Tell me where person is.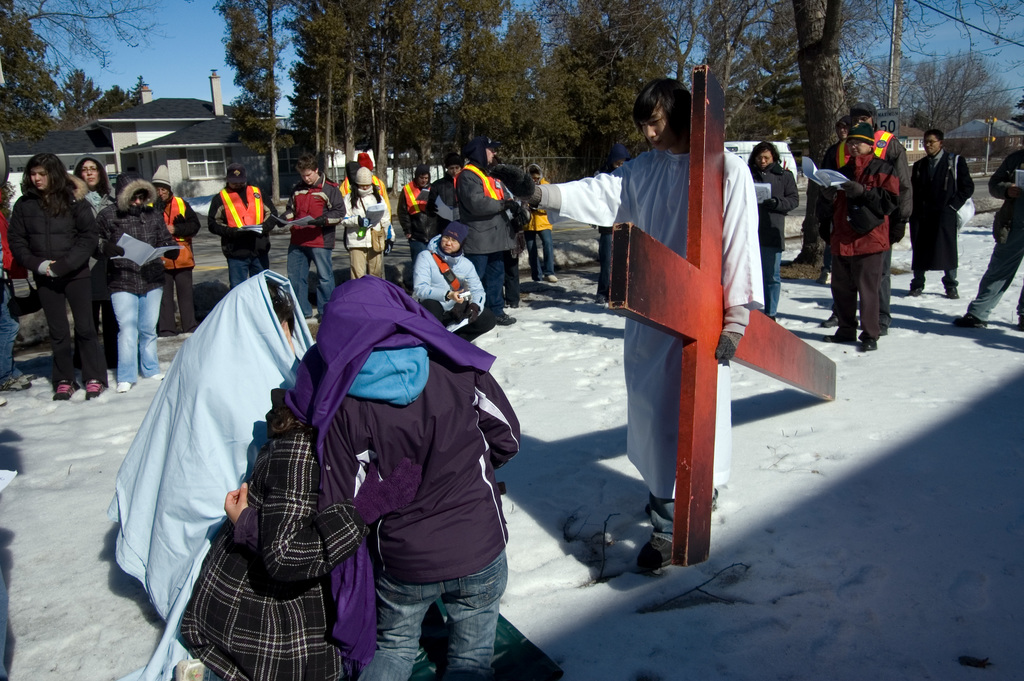
person is at 743/135/801/319.
